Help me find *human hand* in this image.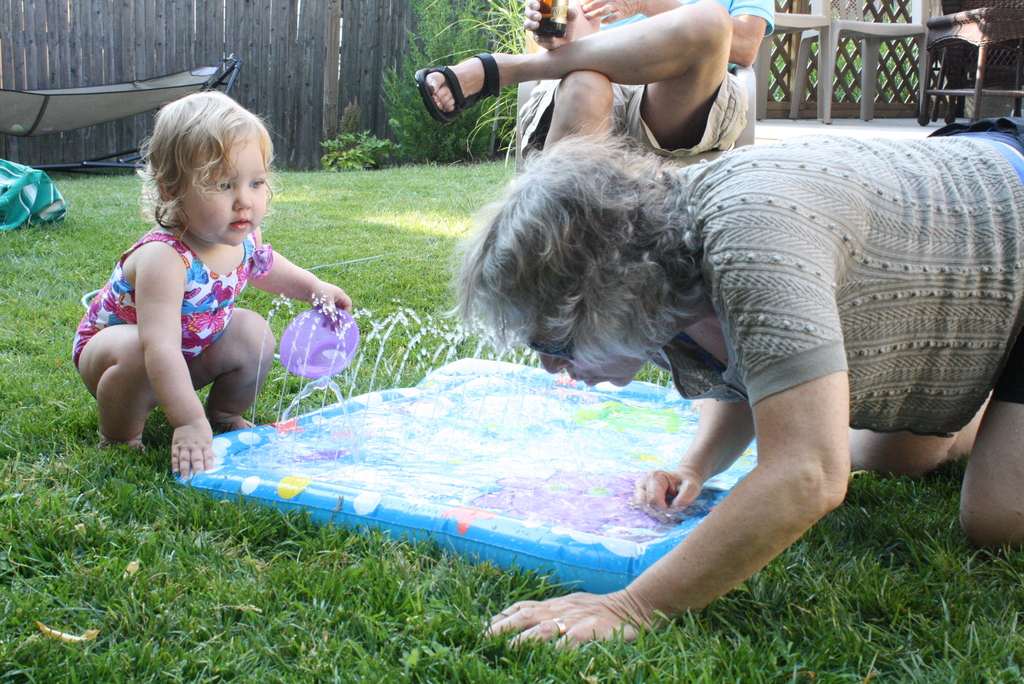
Found it: locate(630, 467, 703, 526).
